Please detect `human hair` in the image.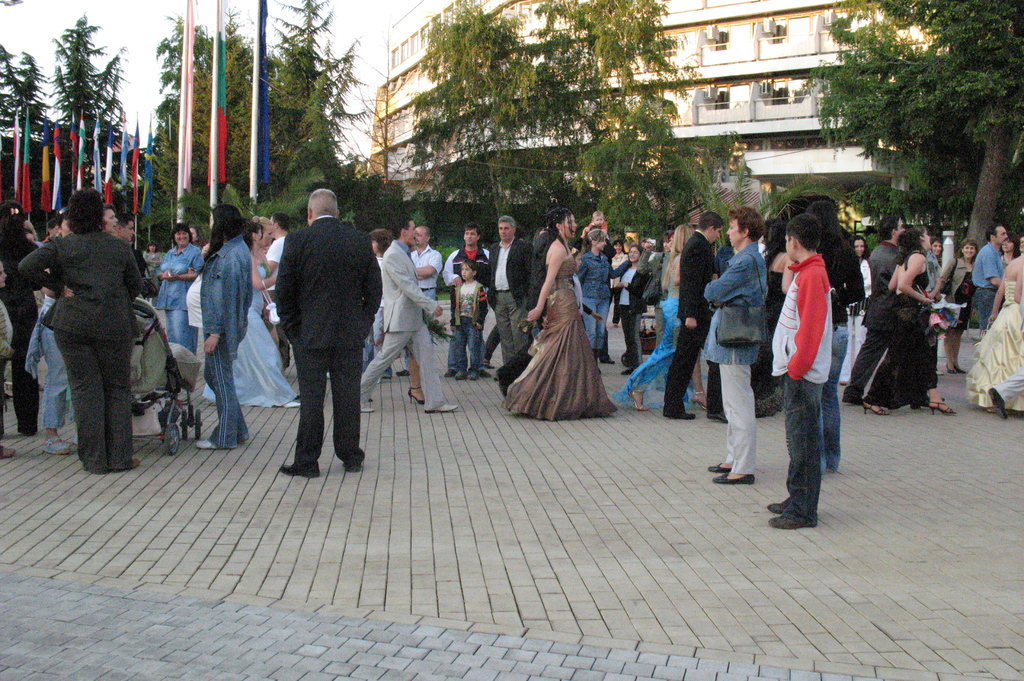
BBox(535, 208, 568, 257).
